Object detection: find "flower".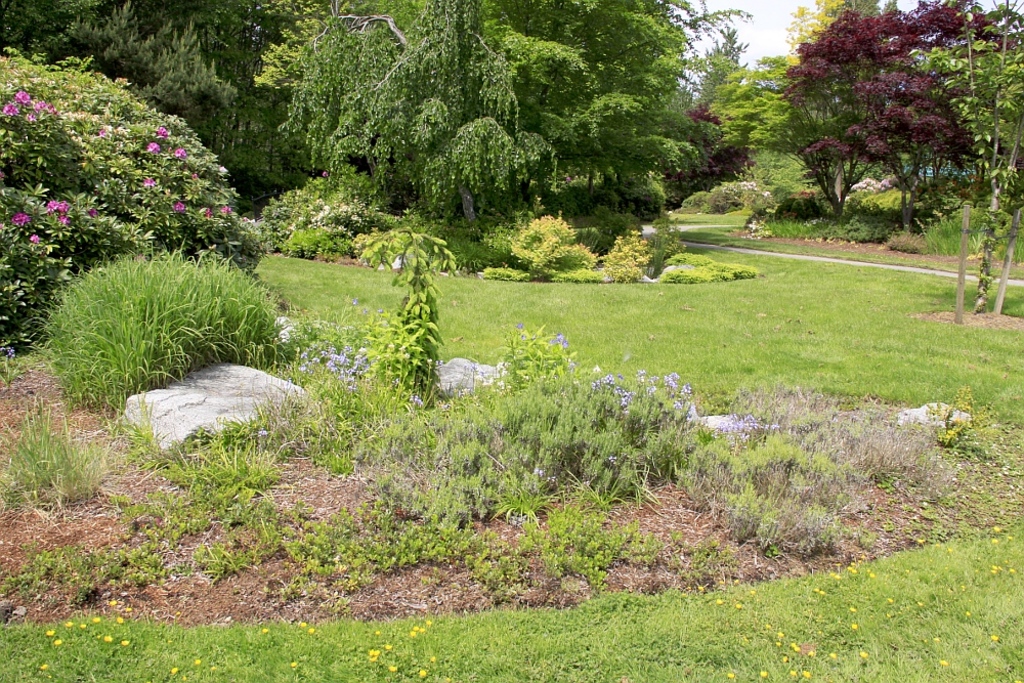
bbox(196, 205, 212, 220).
